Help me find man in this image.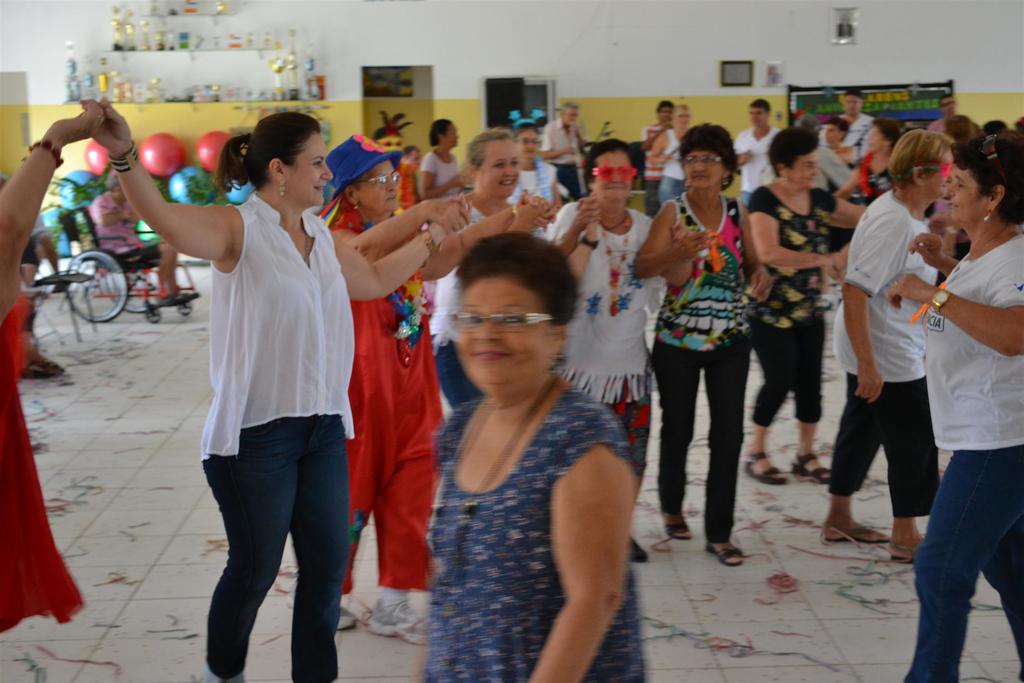
Found it: <box>925,92,964,136</box>.
